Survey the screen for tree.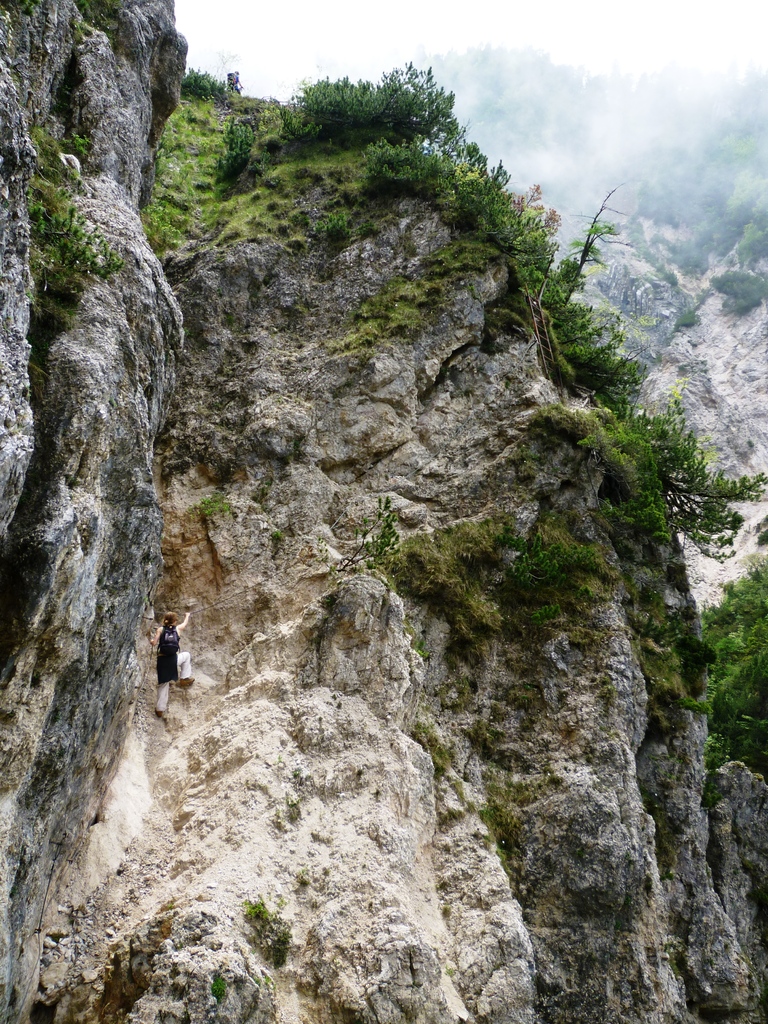
Survey found: {"x1": 539, "y1": 183, "x2": 611, "y2": 316}.
